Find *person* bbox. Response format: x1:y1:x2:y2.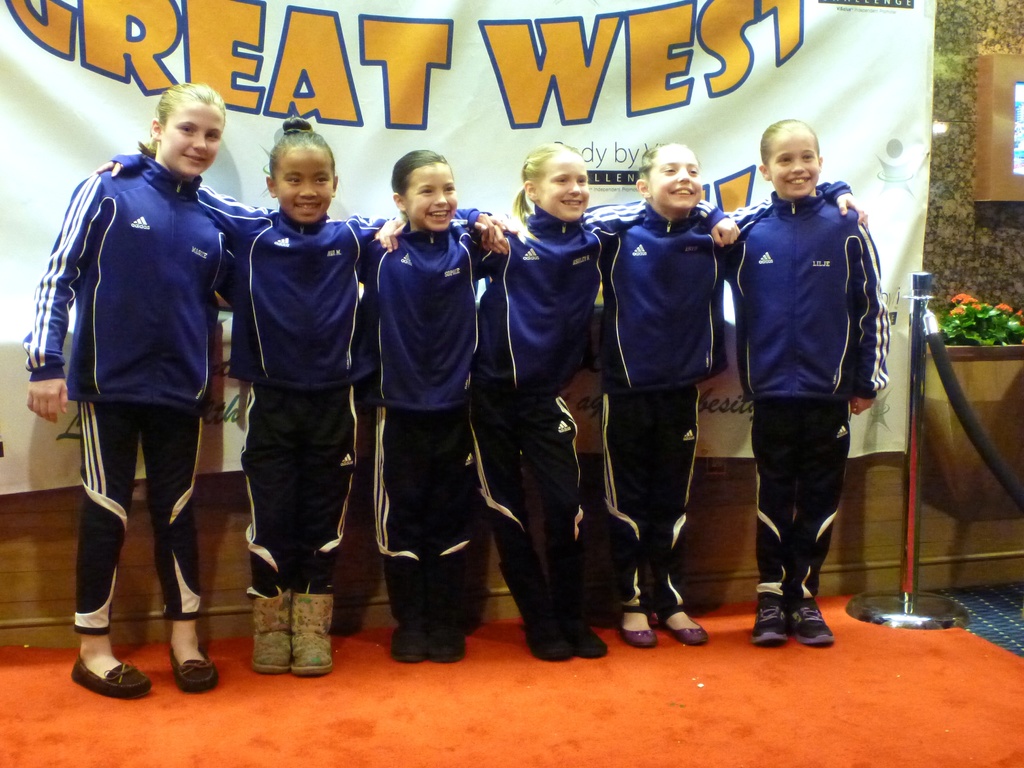
95:114:520:675.
